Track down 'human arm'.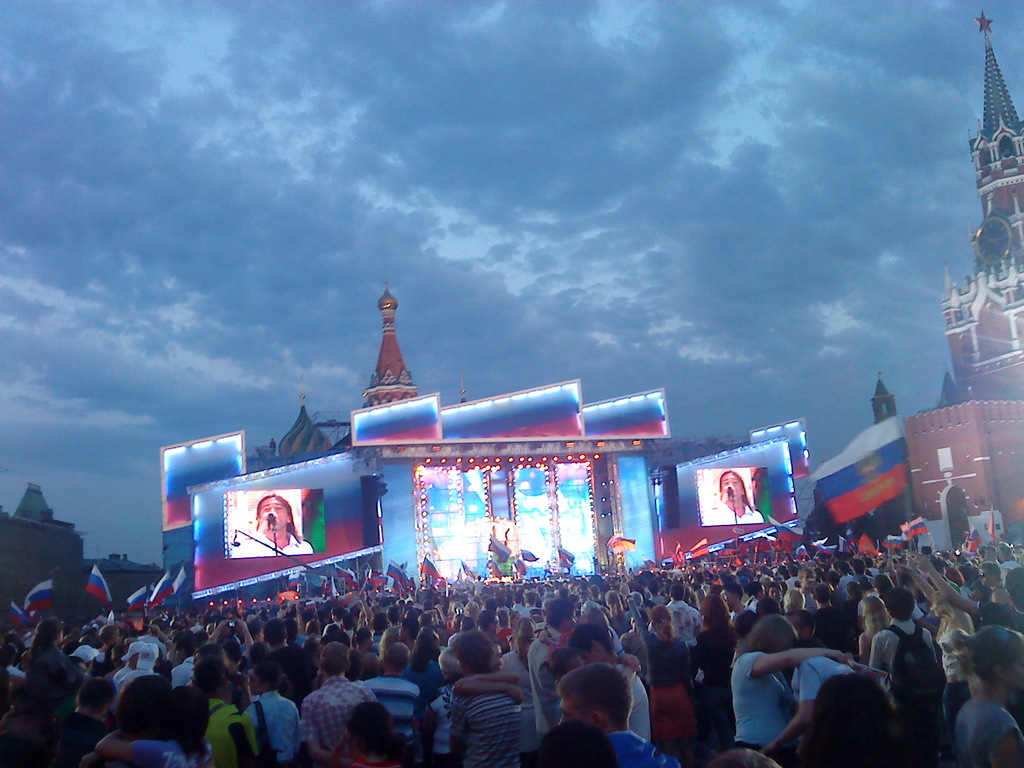
Tracked to <box>93,721,171,767</box>.
